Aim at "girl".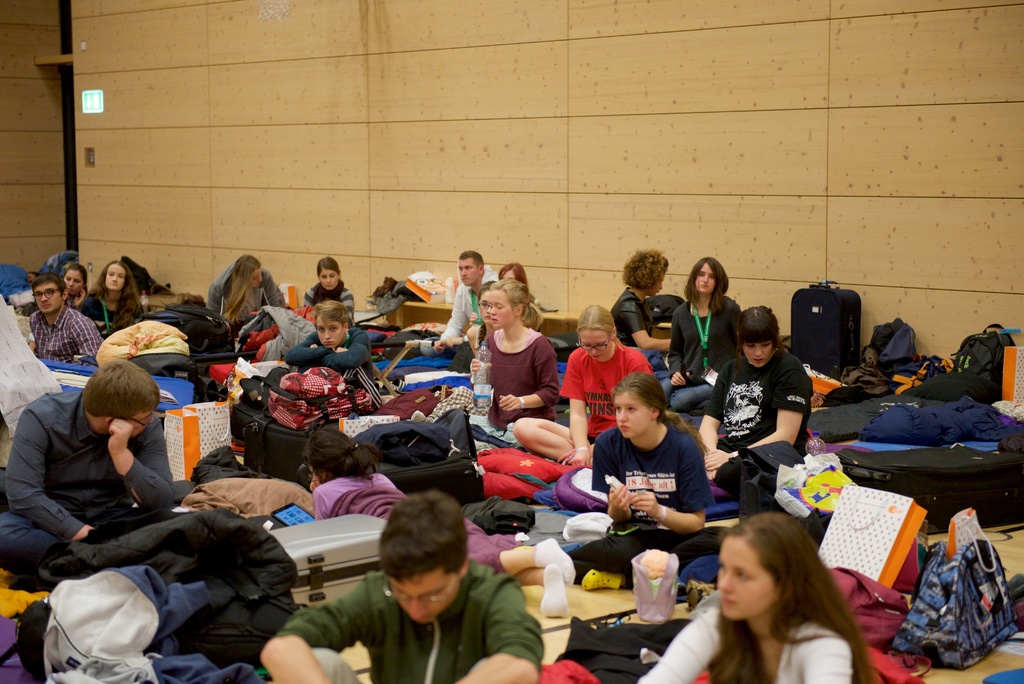
Aimed at crop(584, 380, 734, 586).
